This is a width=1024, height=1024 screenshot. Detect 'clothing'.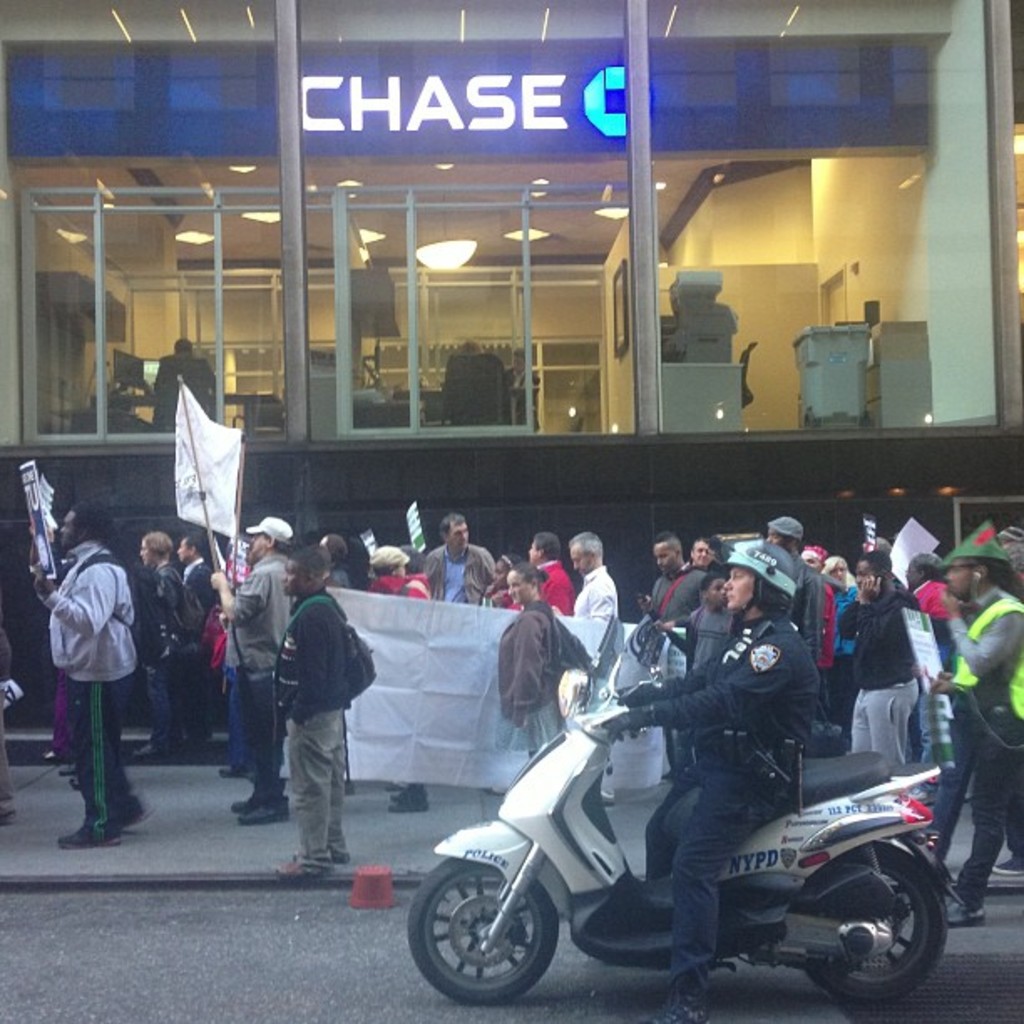
<box>291,719,356,868</box>.
